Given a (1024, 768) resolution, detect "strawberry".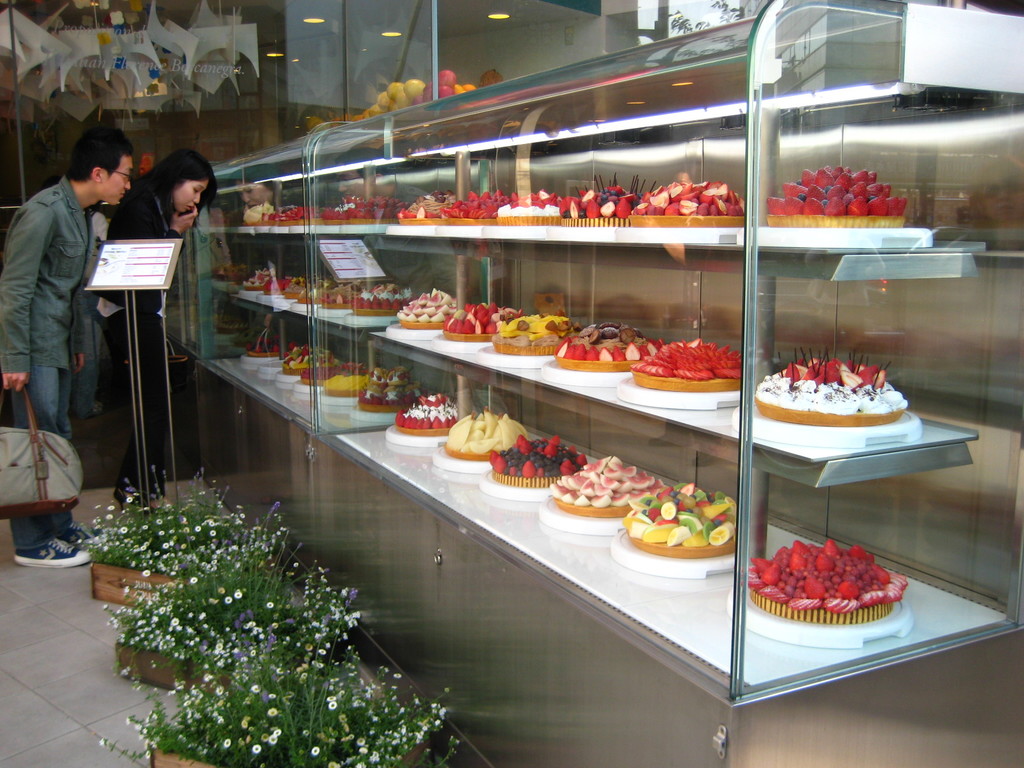
bbox(781, 181, 808, 199).
